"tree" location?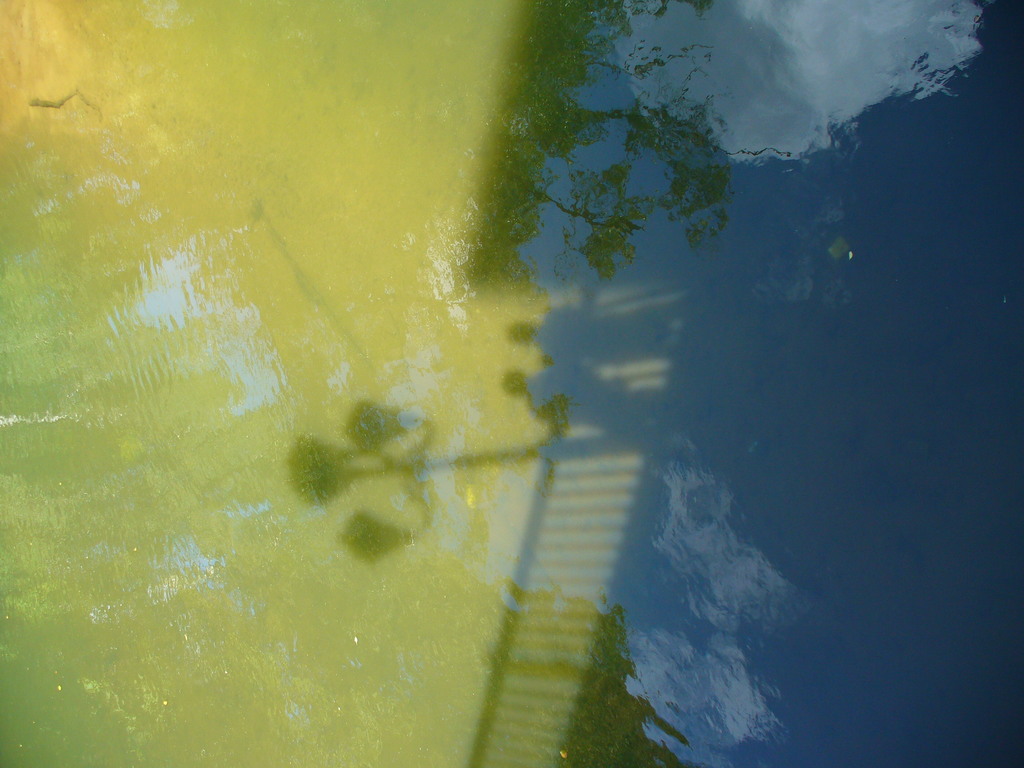
[left=0, top=0, right=780, bottom=767]
